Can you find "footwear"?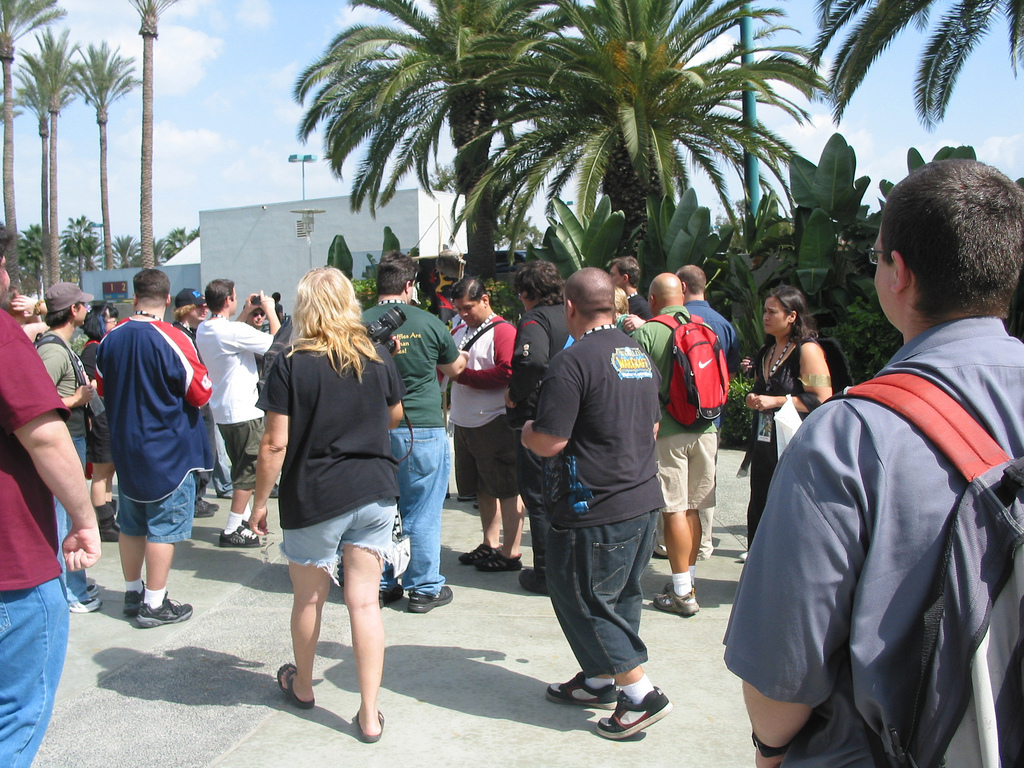
Yes, bounding box: (67,588,106,611).
